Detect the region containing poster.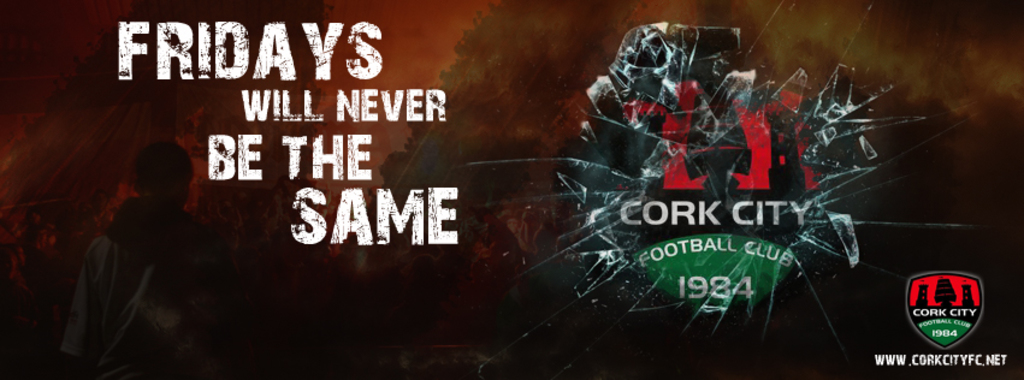
[x1=0, y1=0, x2=1023, y2=379].
